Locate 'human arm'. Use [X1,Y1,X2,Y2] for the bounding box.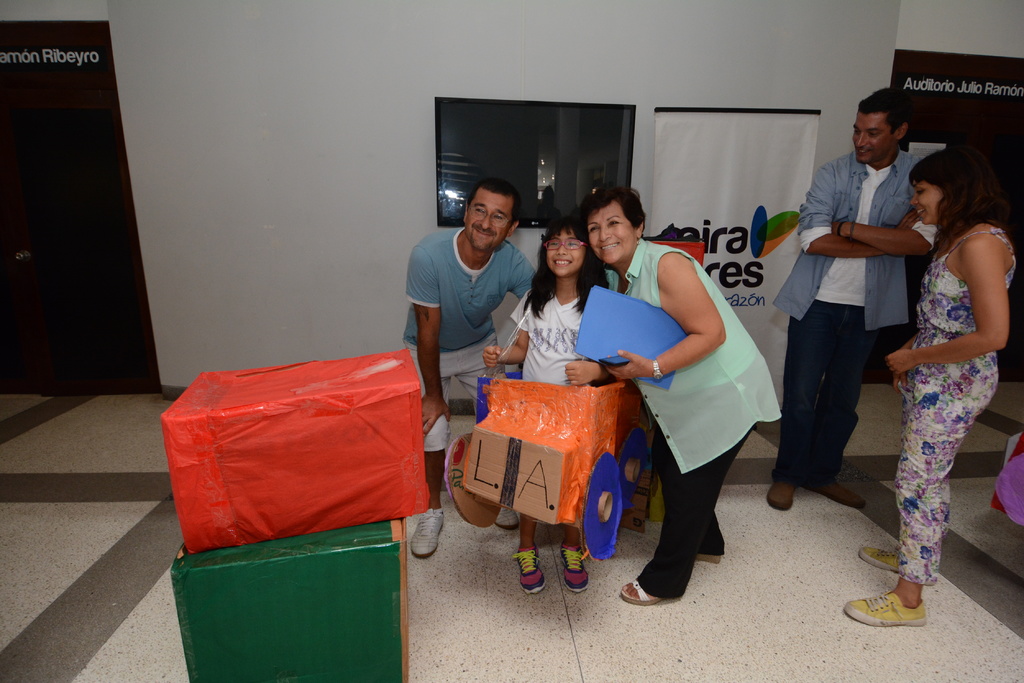
[600,253,740,396].
